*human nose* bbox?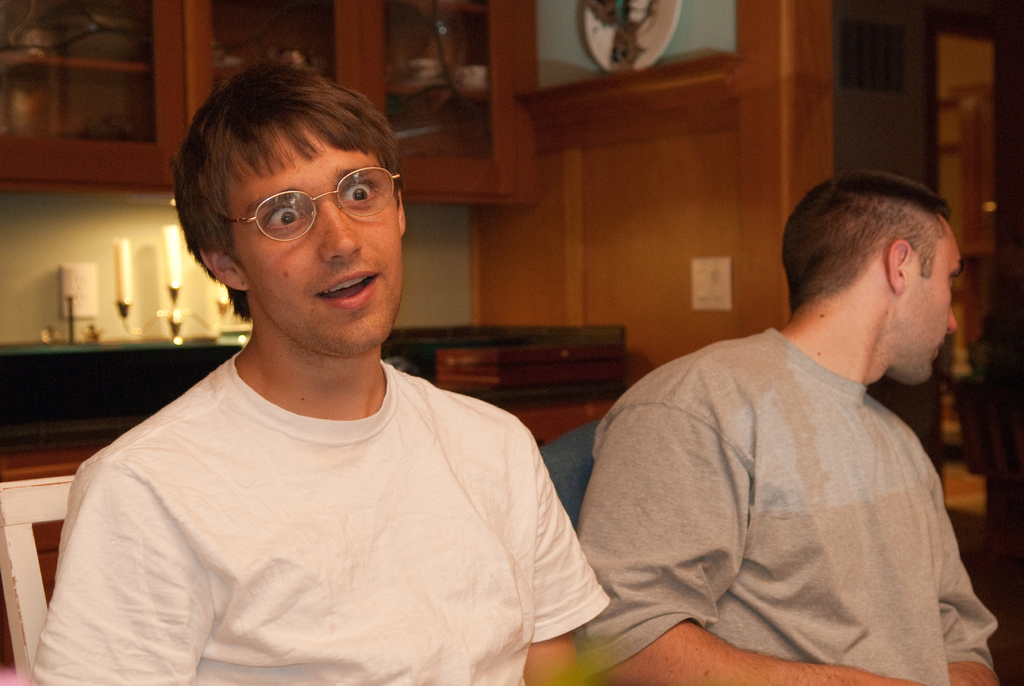
[left=939, top=306, right=960, bottom=337]
